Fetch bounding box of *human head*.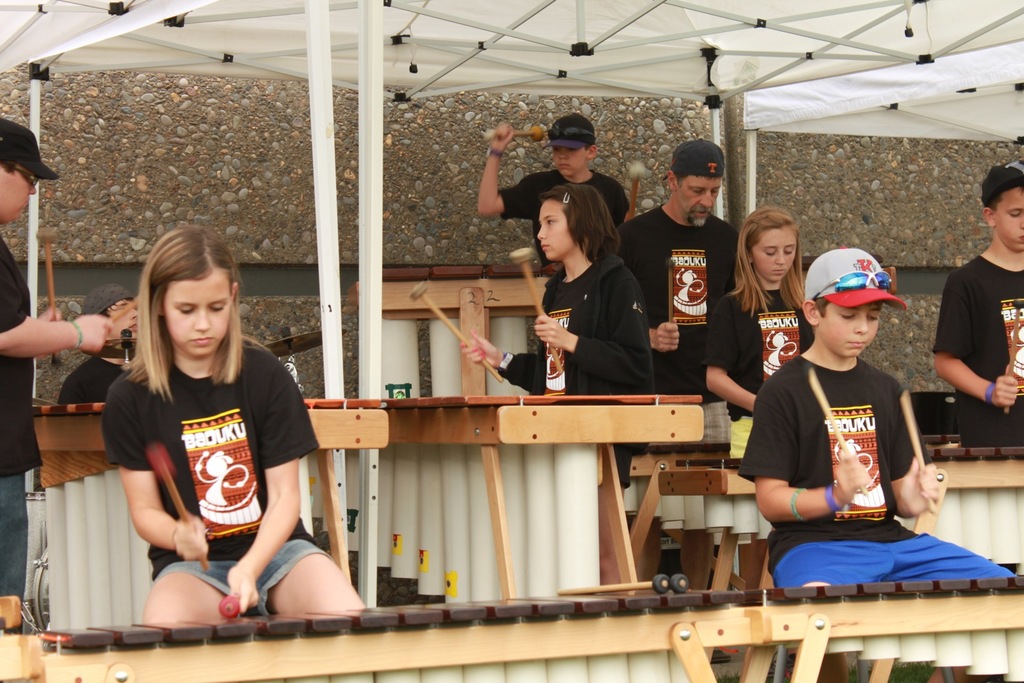
Bbox: 744:206:799:285.
